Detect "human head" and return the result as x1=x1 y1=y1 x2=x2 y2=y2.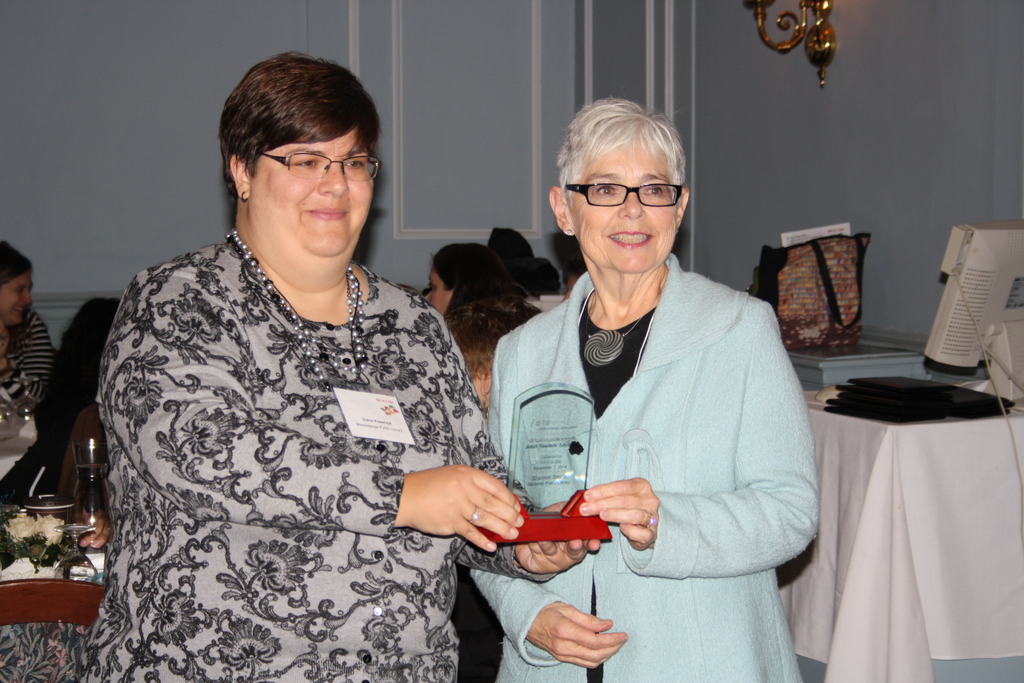
x1=425 y1=245 x2=492 y2=320.
